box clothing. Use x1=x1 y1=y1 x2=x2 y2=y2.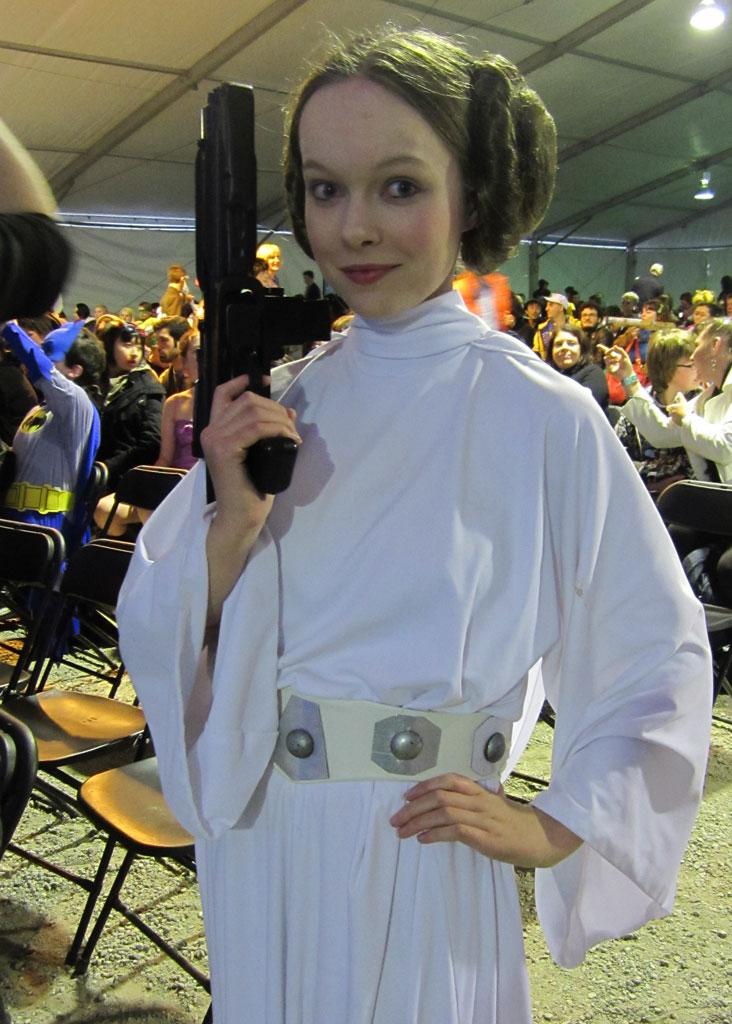
x1=617 y1=379 x2=716 y2=485.
